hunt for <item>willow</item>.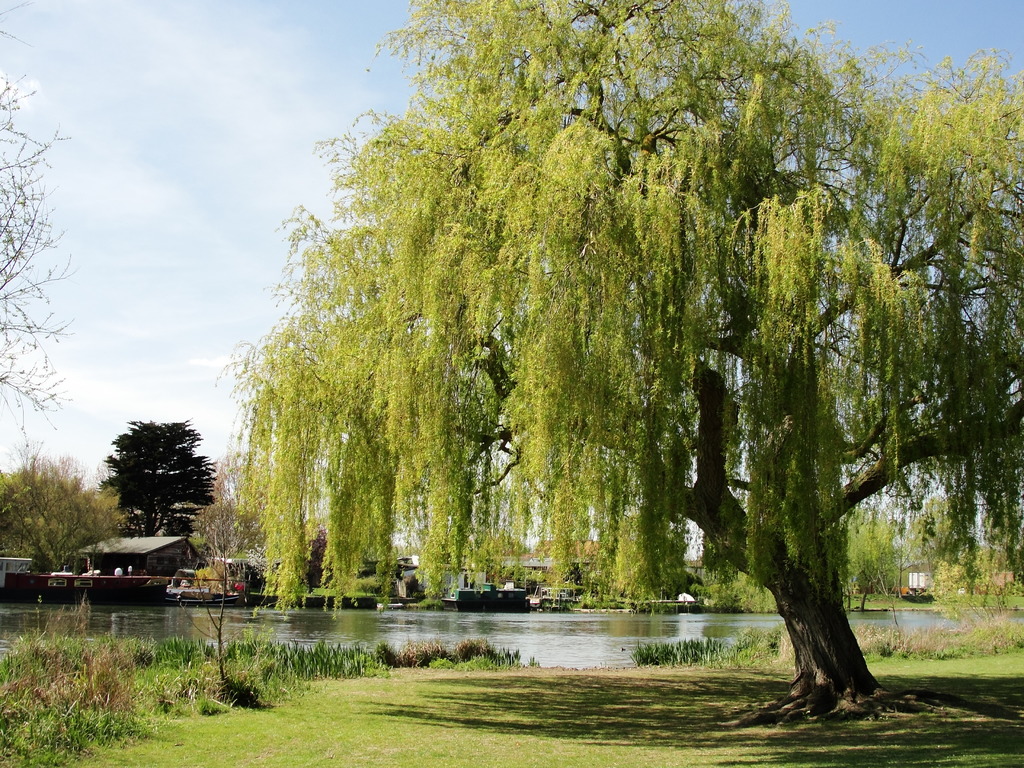
Hunted down at bbox(0, 3, 85, 434).
